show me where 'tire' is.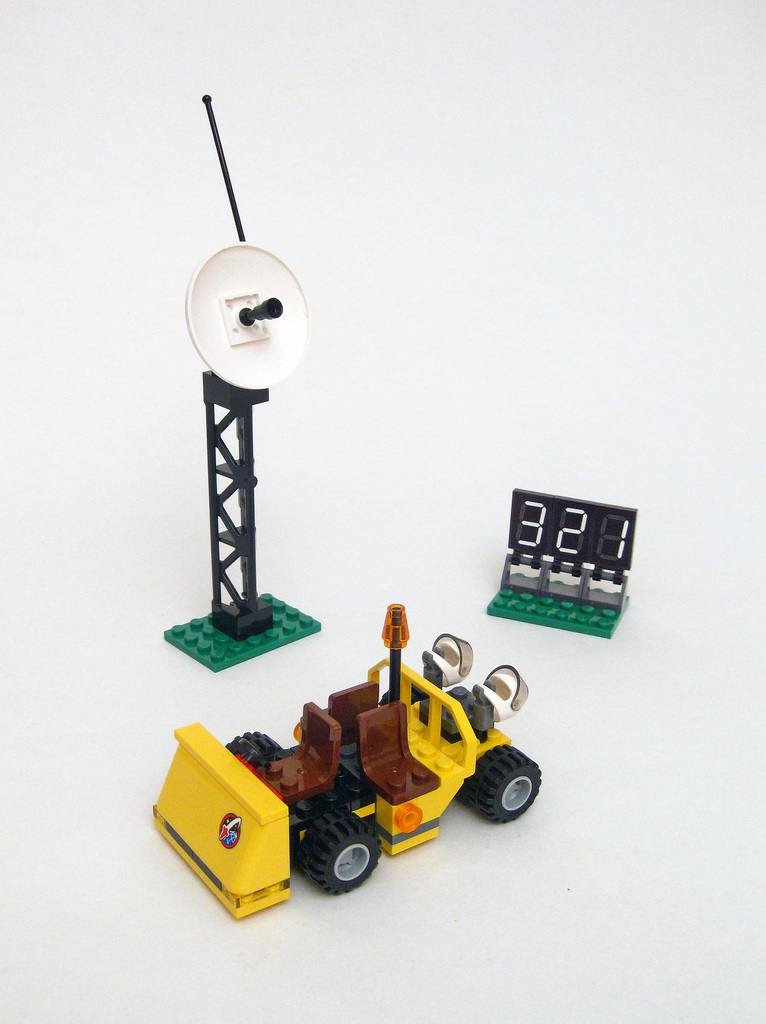
'tire' is at (x1=469, y1=747, x2=539, y2=822).
